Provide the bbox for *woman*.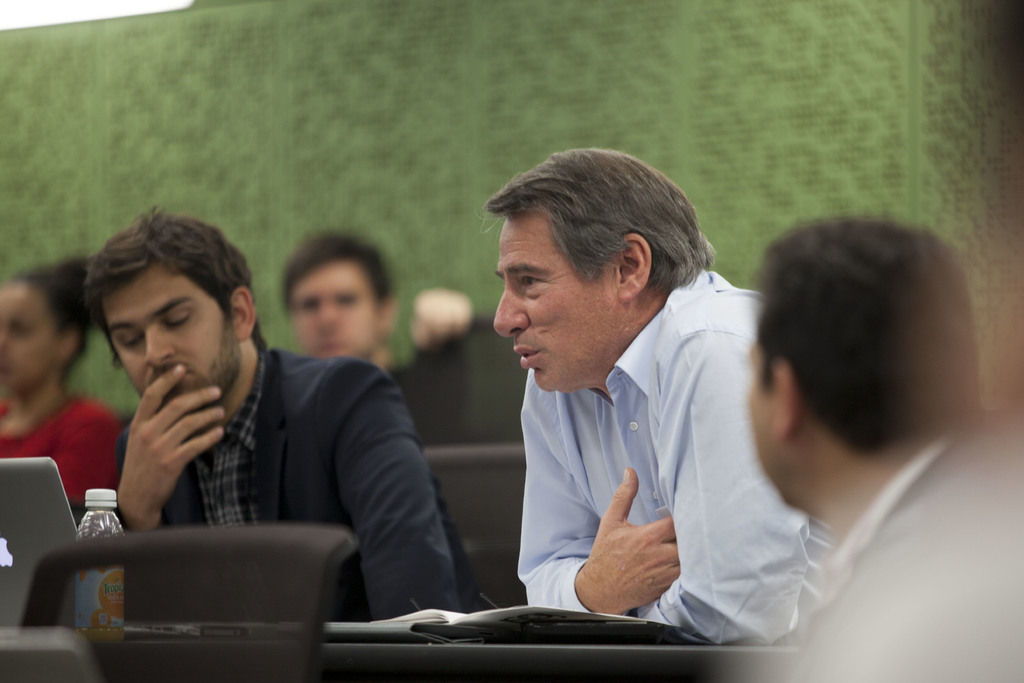
(0, 258, 126, 528).
